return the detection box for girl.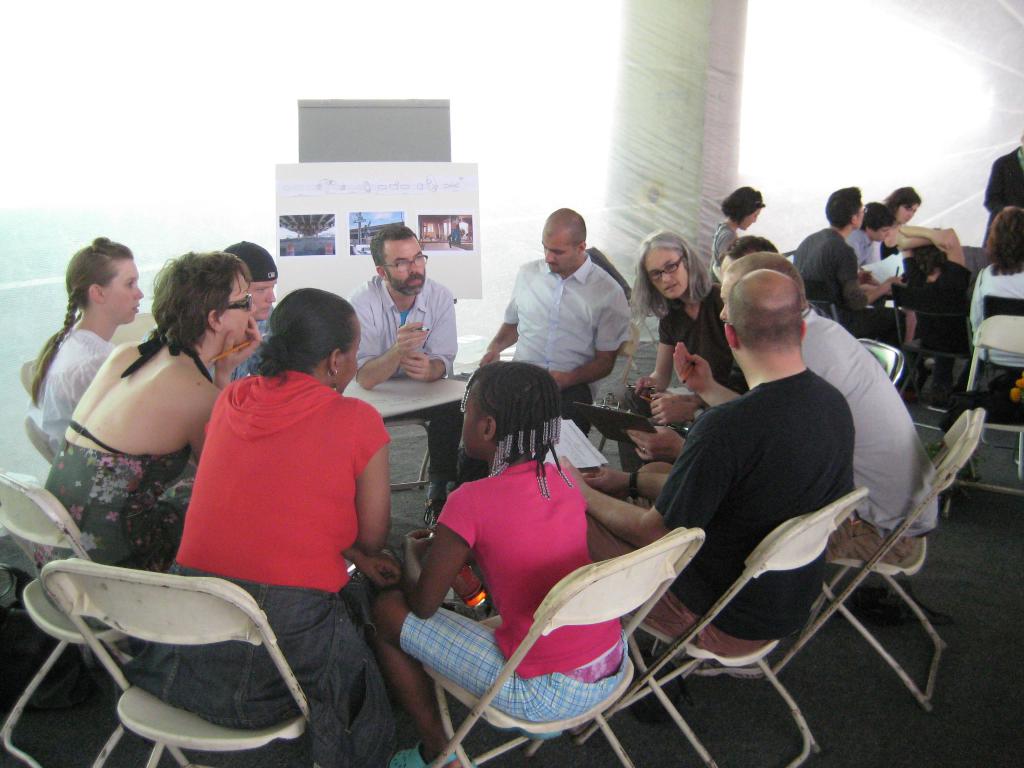
616/232/745/471.
